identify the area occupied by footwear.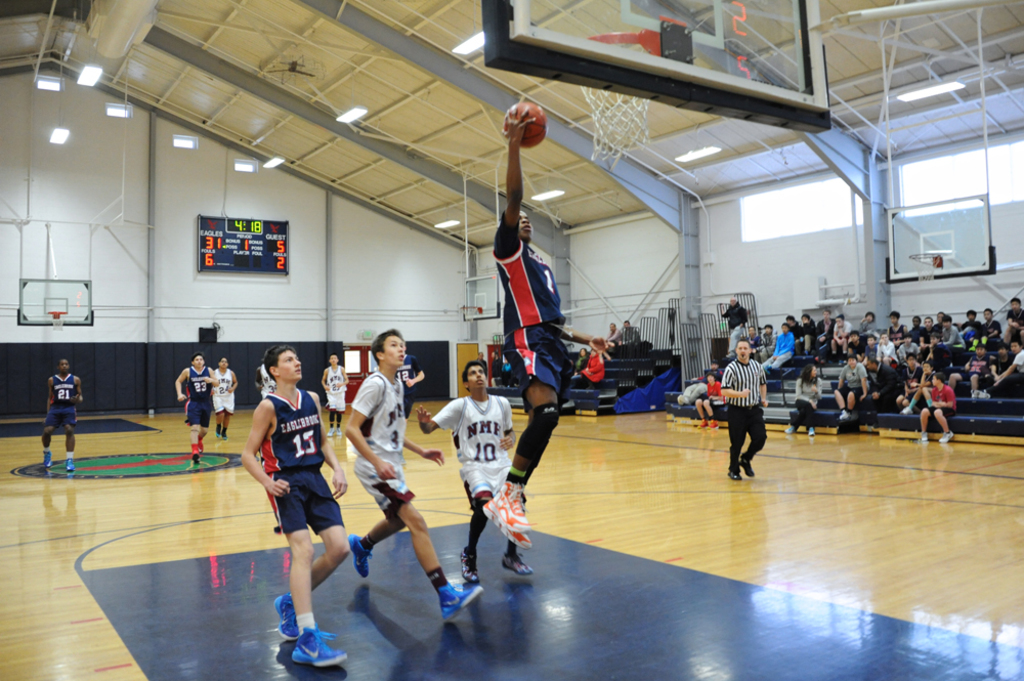
Area: <box>505,550,532,577</box>.
